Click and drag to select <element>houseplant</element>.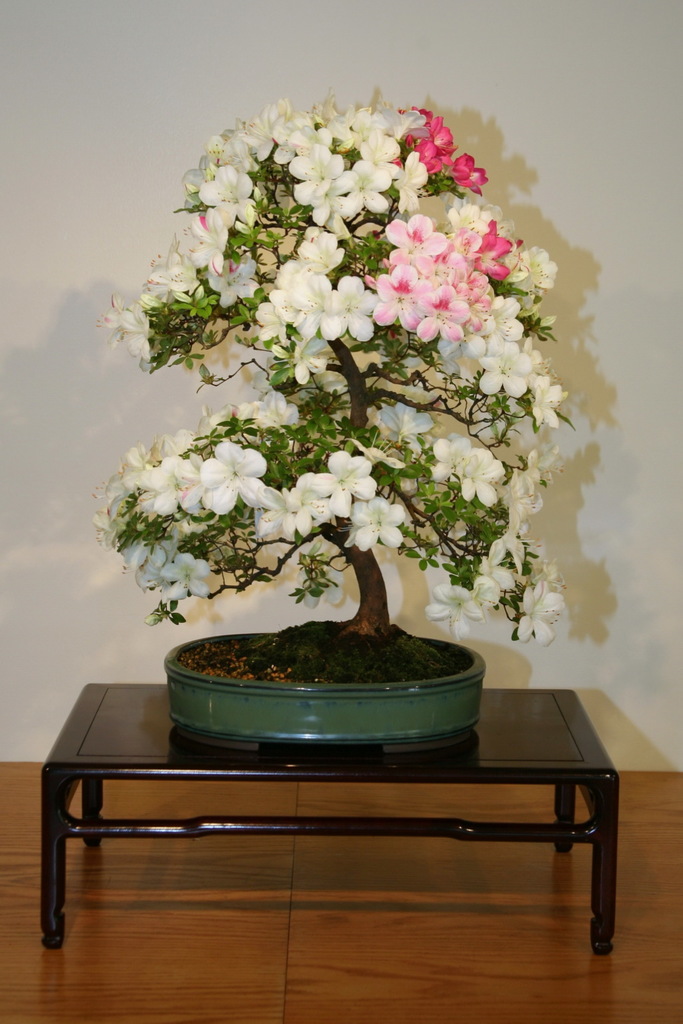
Selection: [93, 75, 571, 771].
